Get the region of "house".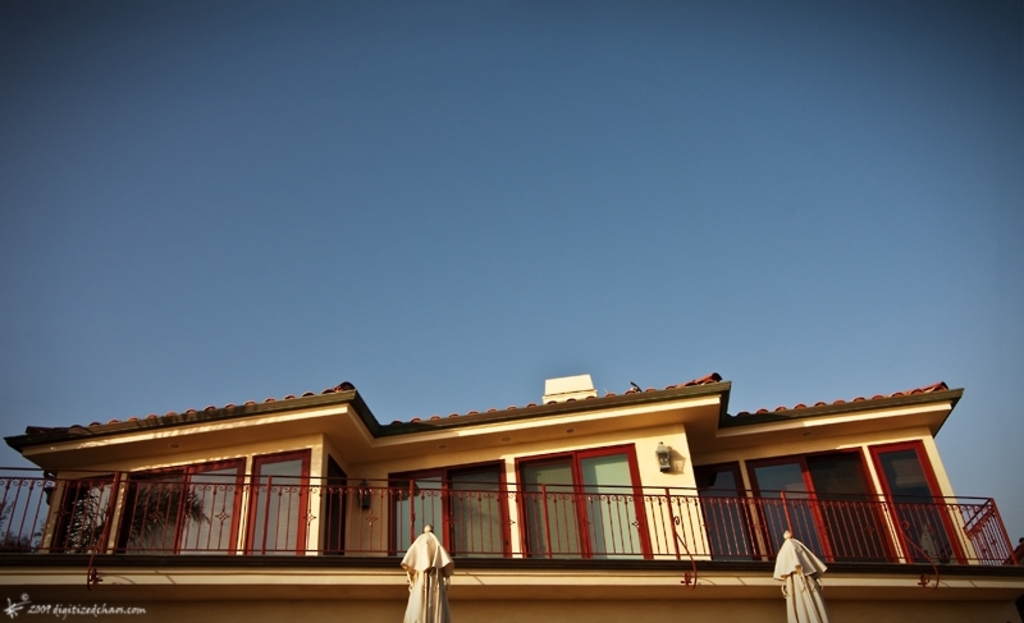
crop(0, 372, 1023, 622).
